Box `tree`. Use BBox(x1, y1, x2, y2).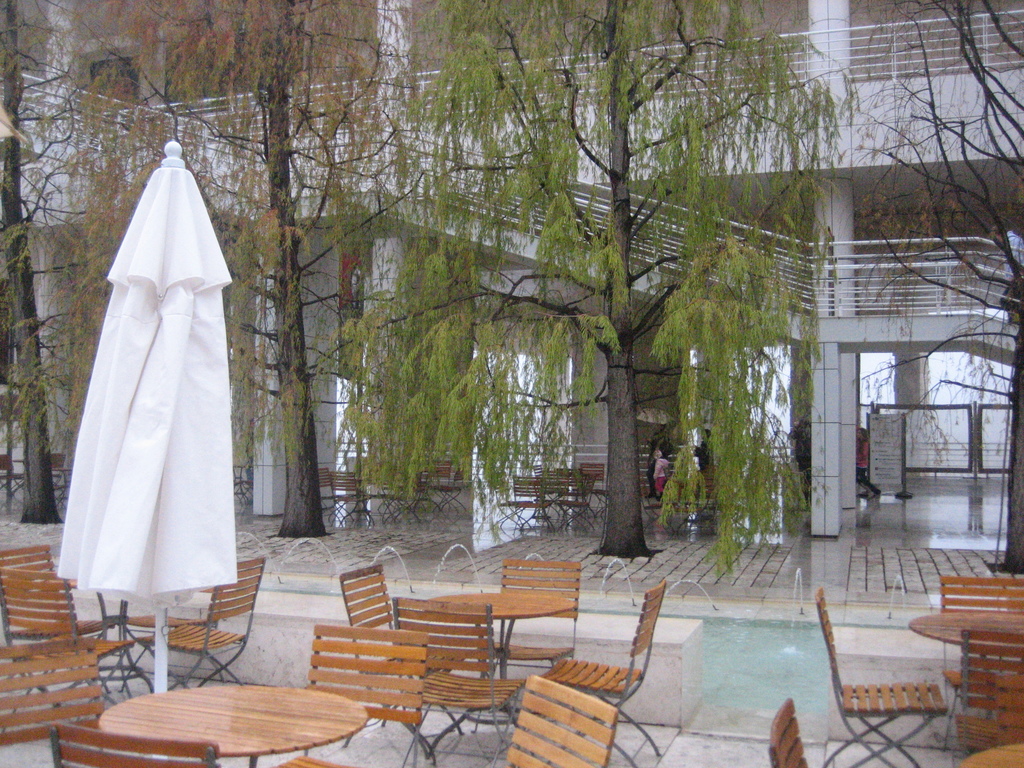
BBox(66, 0, 420, 537).
